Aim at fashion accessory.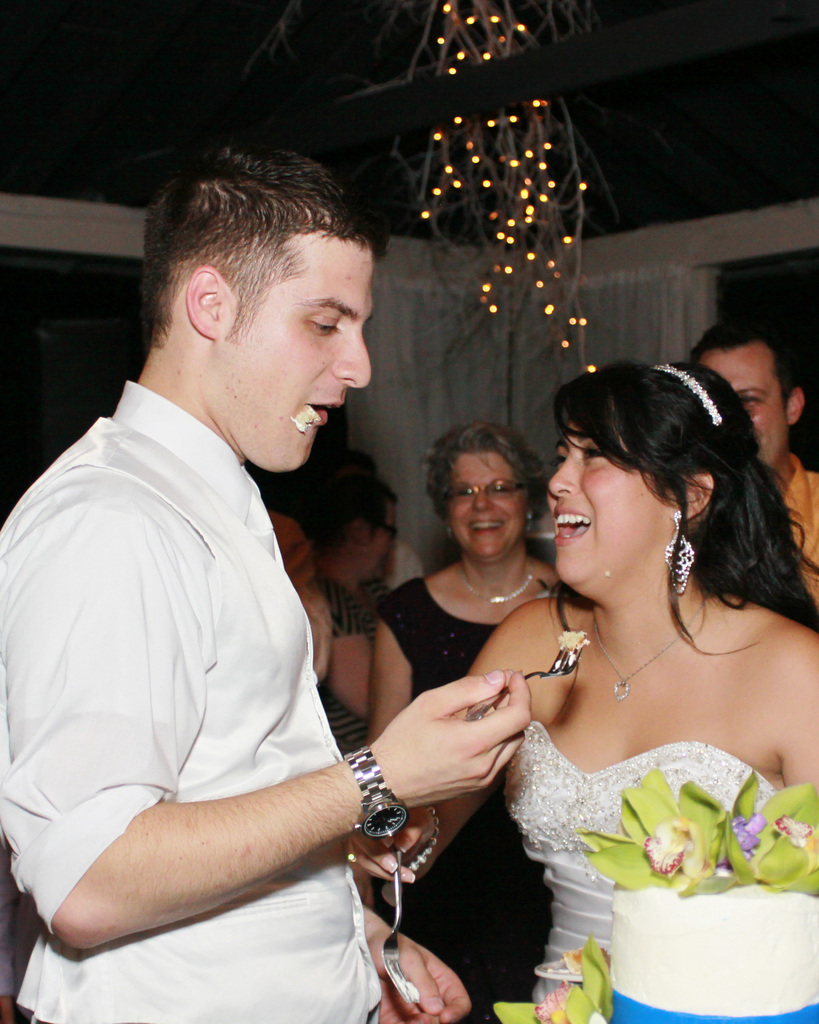
Aimed at region(648, 360, 723, 430).
